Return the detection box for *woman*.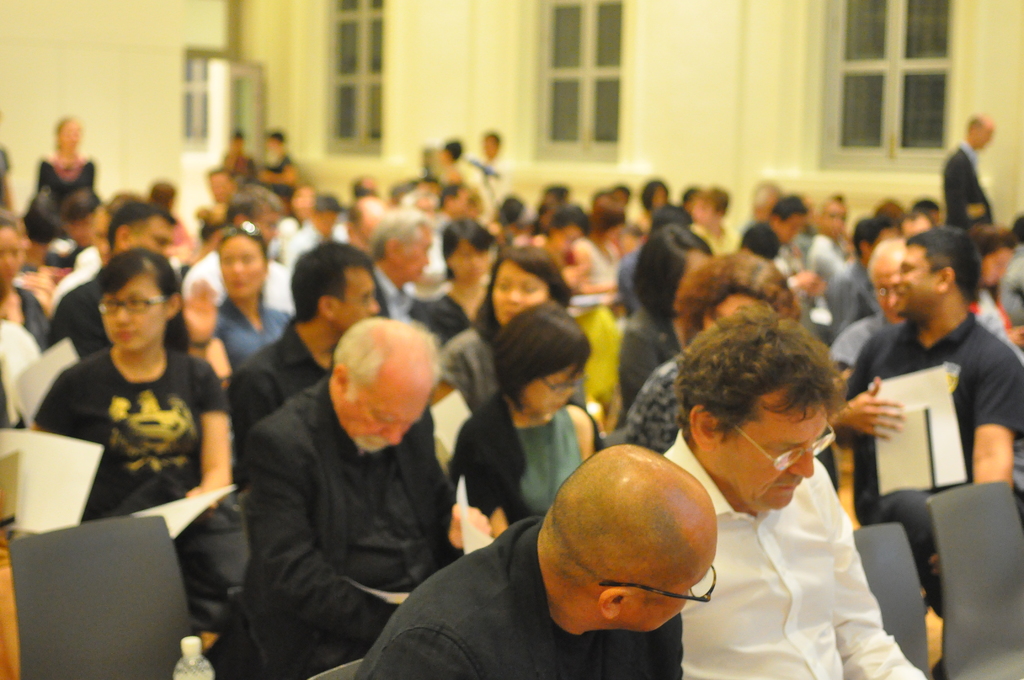
detection(639, 171, 671, 231).
